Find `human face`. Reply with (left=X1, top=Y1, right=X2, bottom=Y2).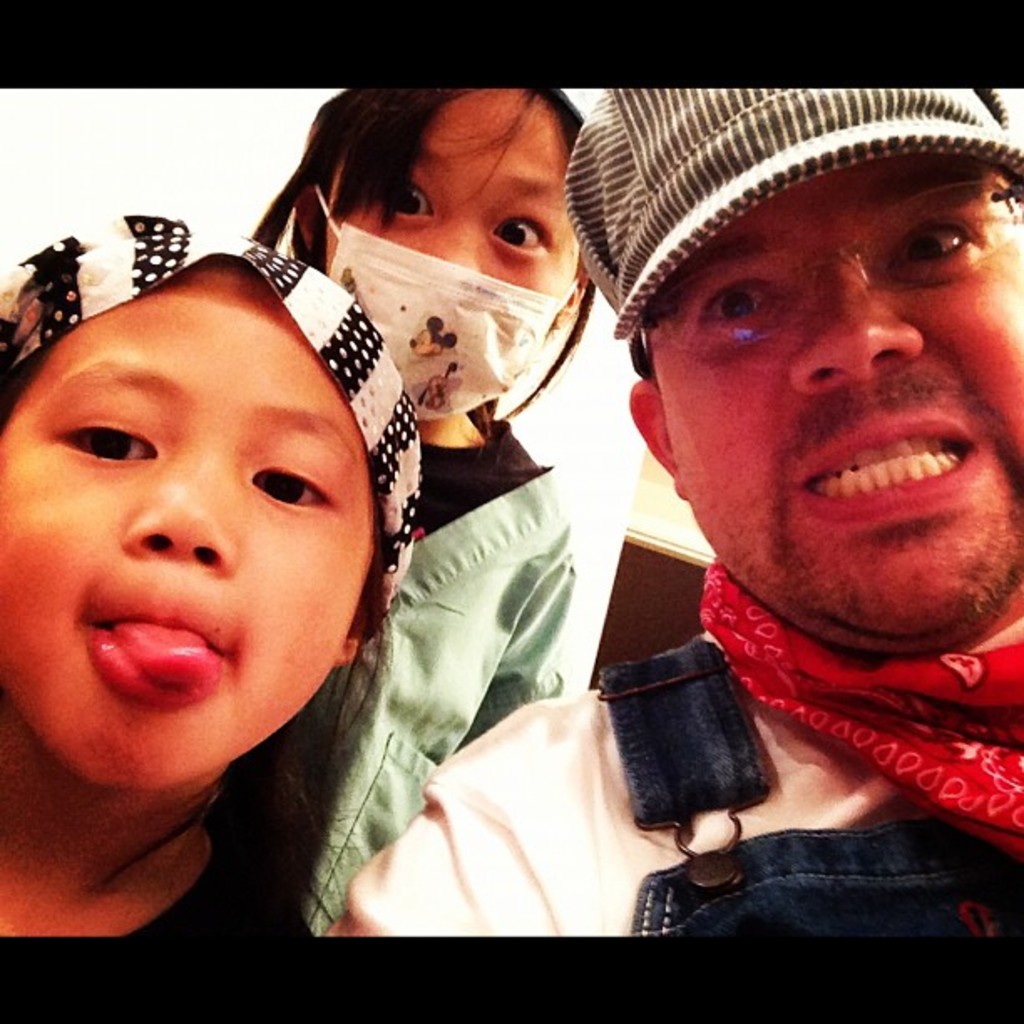
(left=2, top=269, right=378, bottom=798).
